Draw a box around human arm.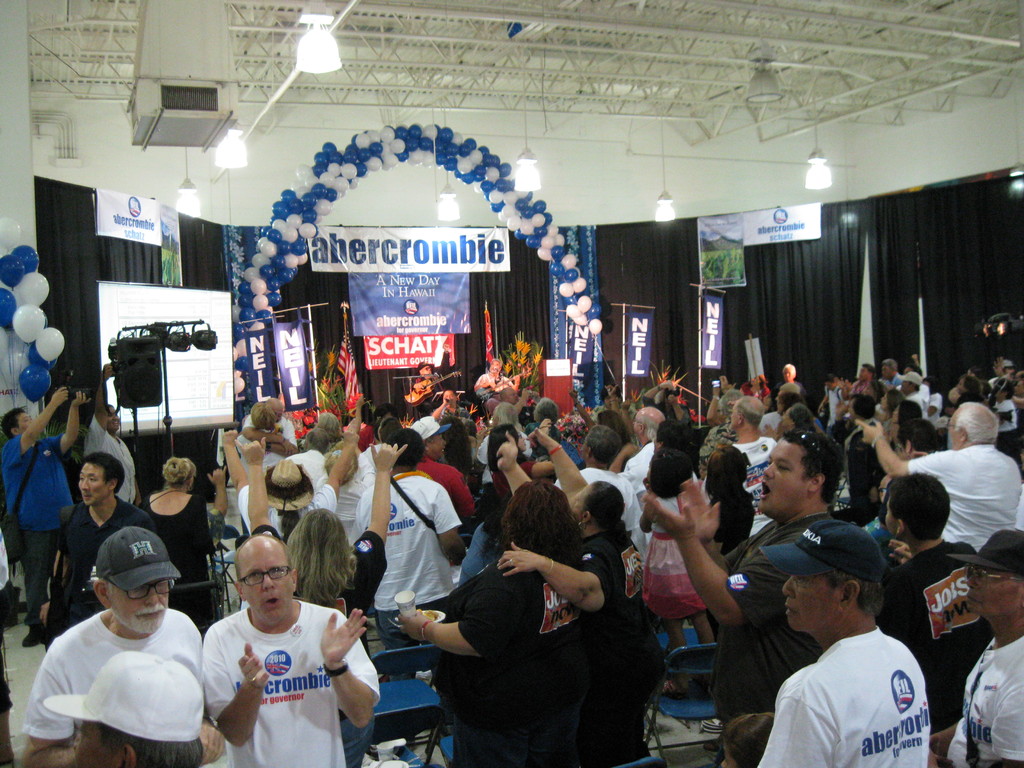
(206,713,227,760).
